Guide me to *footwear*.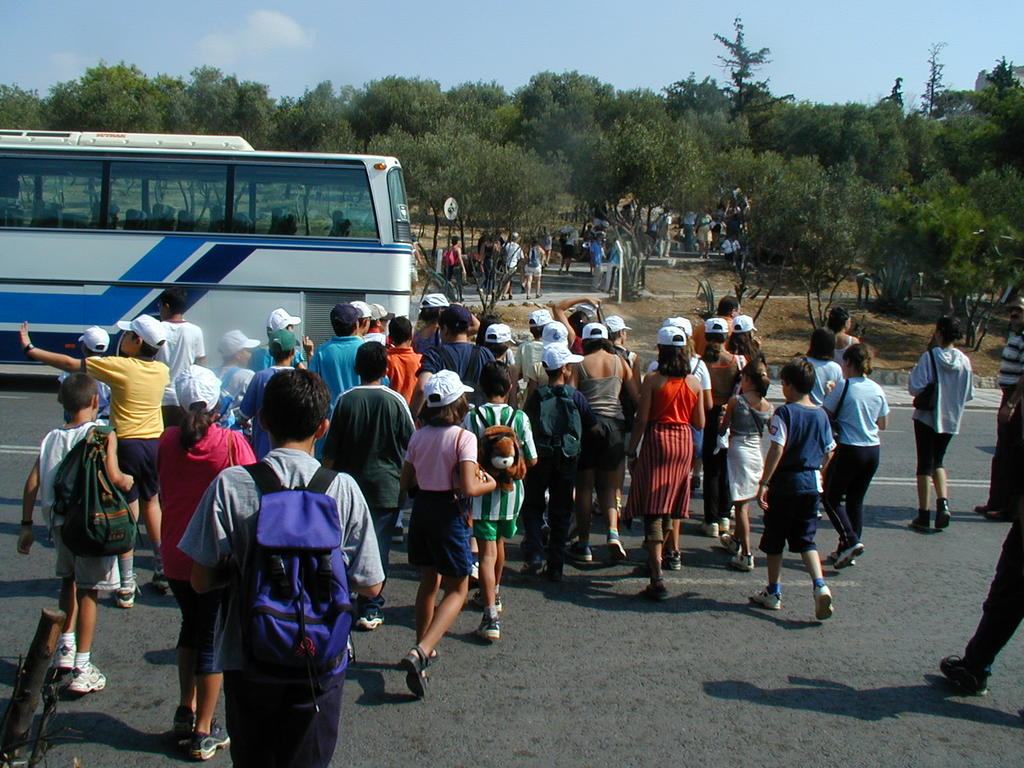
Guidance: 933 497 953 531.
